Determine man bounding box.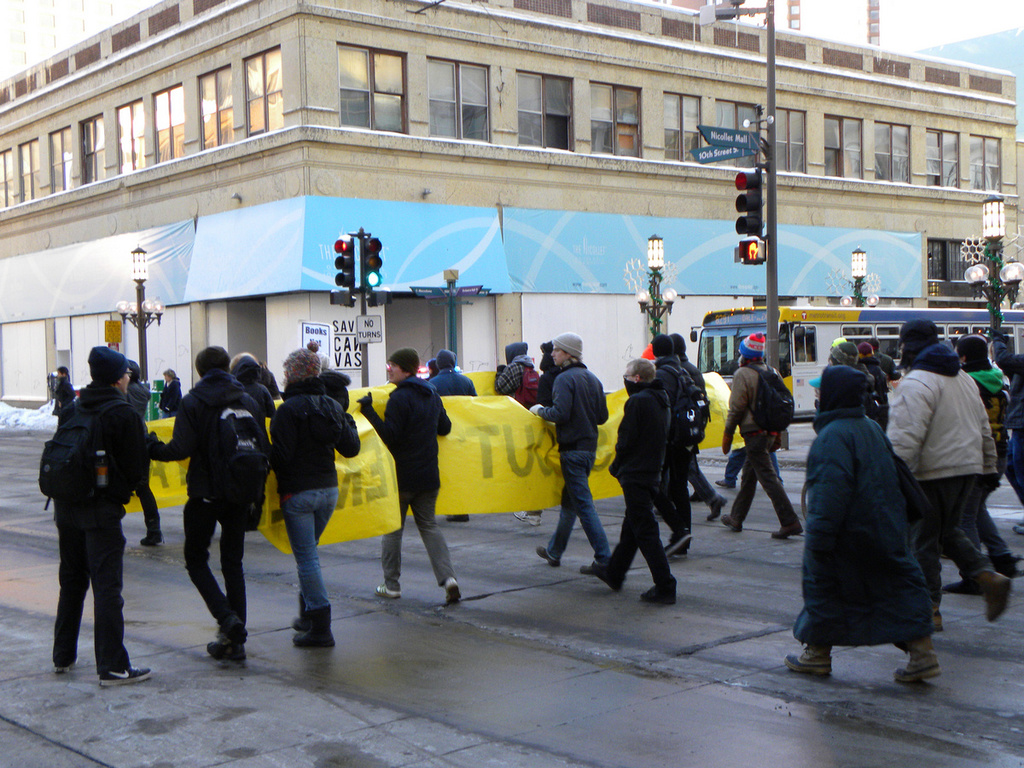
Determined: bbox(35, 335, 159, 694).
